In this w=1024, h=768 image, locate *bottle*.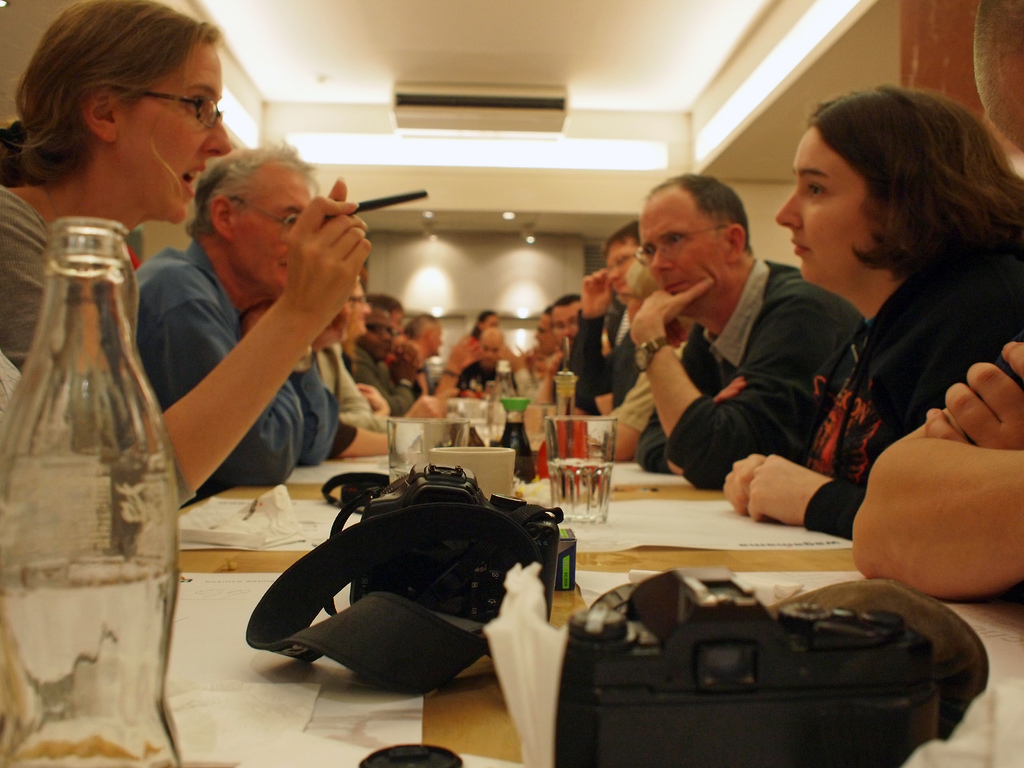
Bounding box: [left=486, top=360, right=524, bottom=447].
